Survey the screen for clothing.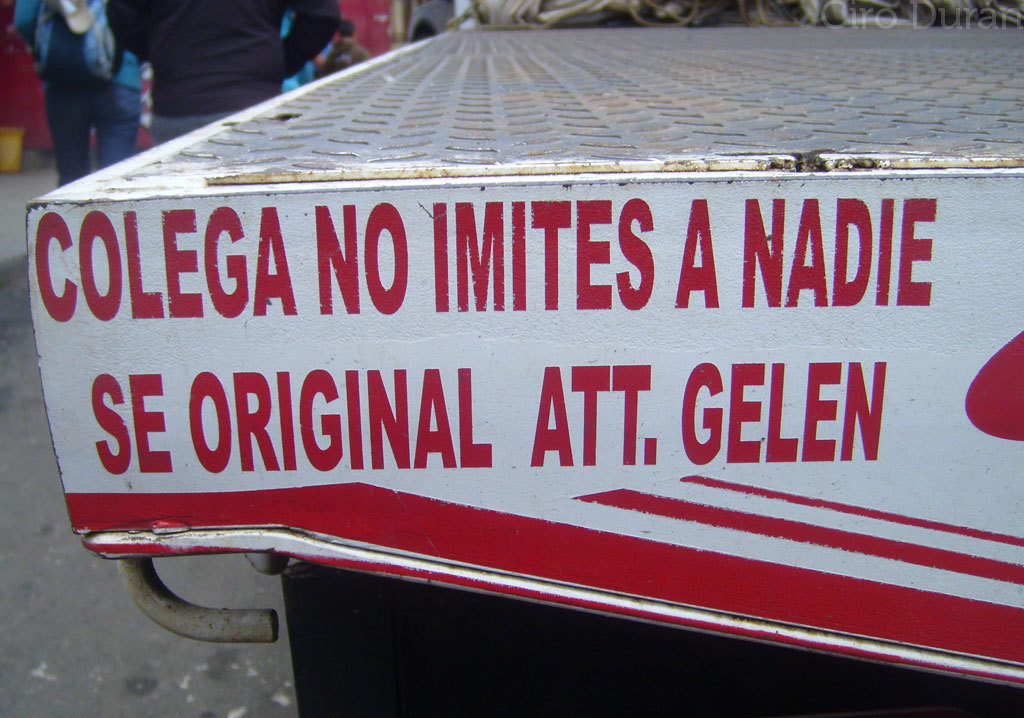
Survey found: 18:0:143:152.
